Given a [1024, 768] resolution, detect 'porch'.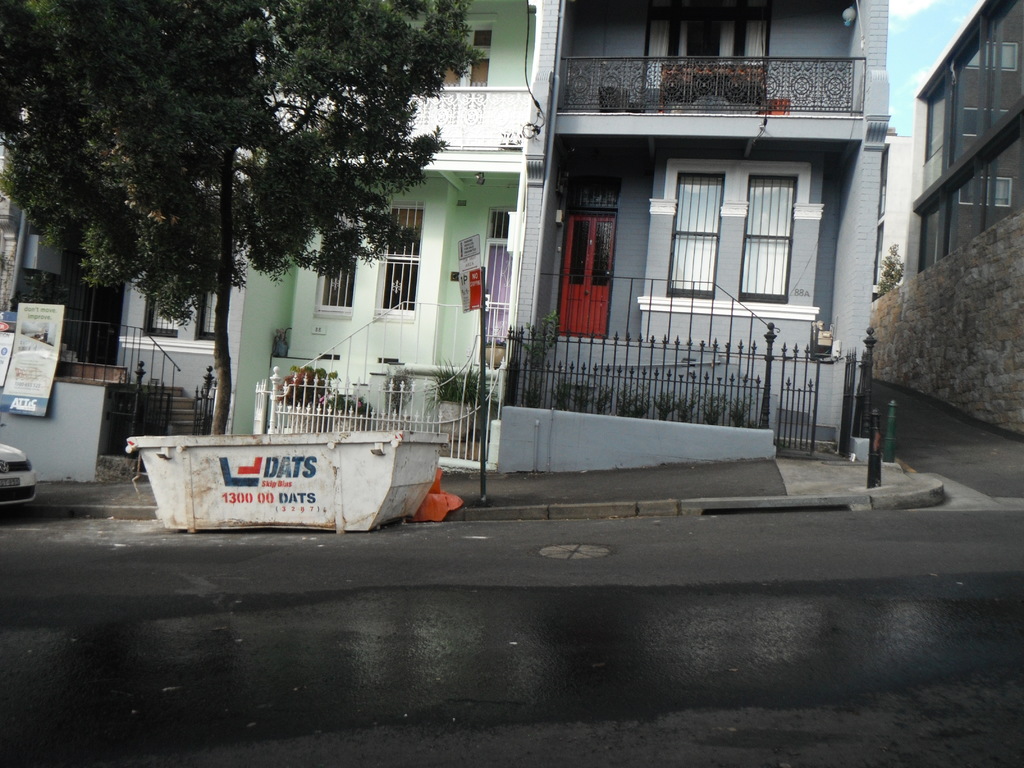
box=[248, 286, 504, 444].
